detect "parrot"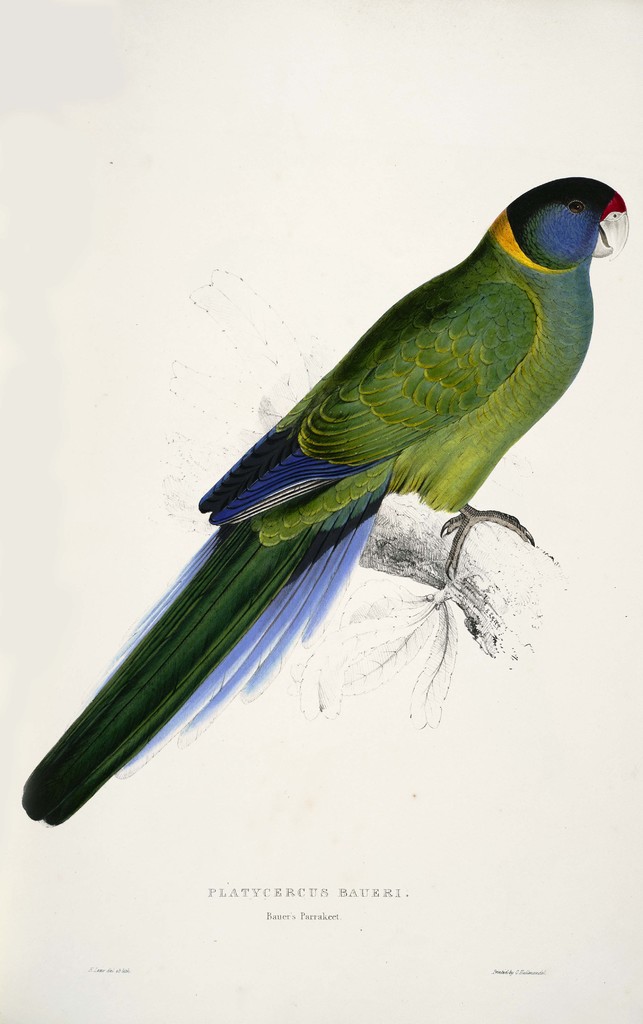
16,157,634,844
